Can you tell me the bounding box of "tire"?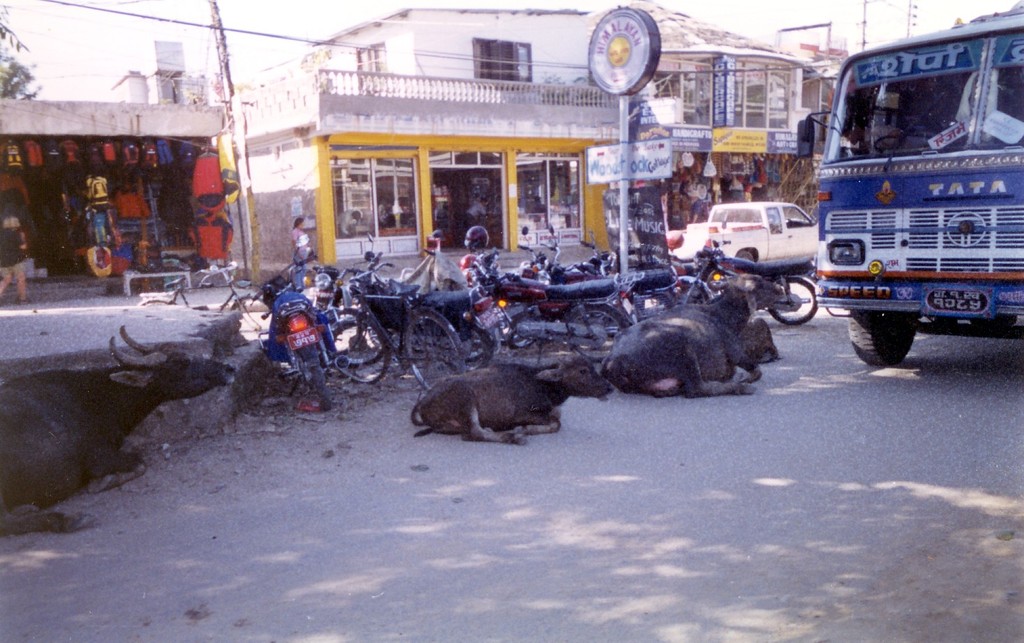
(left=736, top=249, right=755, bottom=261).
